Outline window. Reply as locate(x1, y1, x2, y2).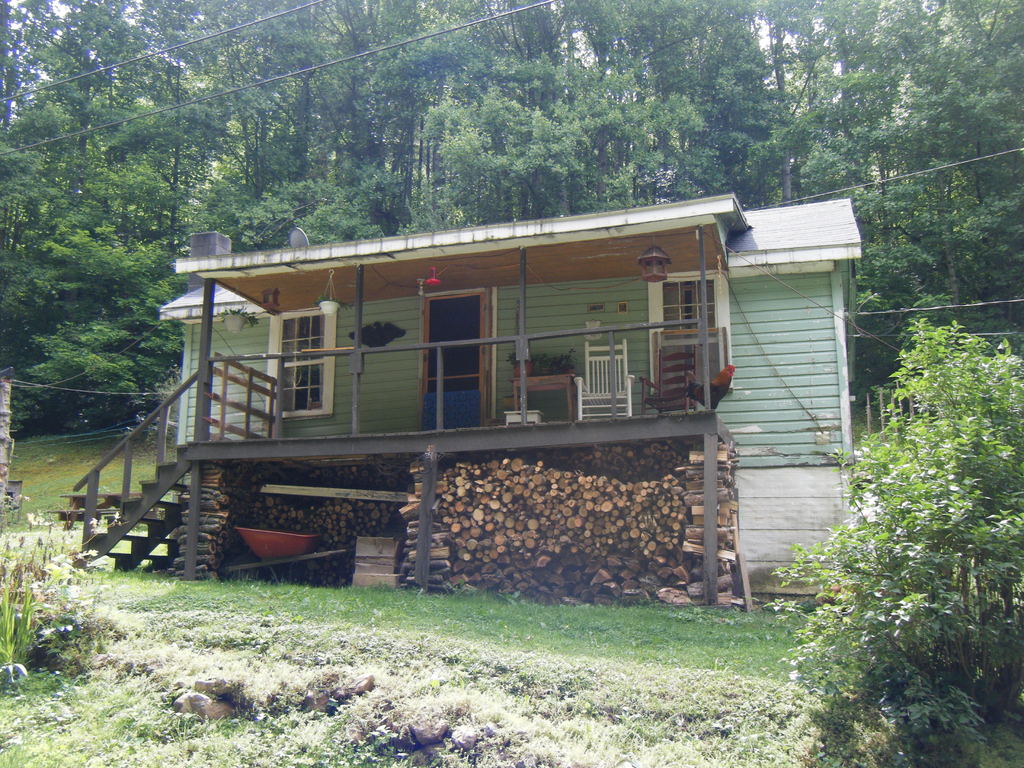
locate(646, 269, 731, 397).
